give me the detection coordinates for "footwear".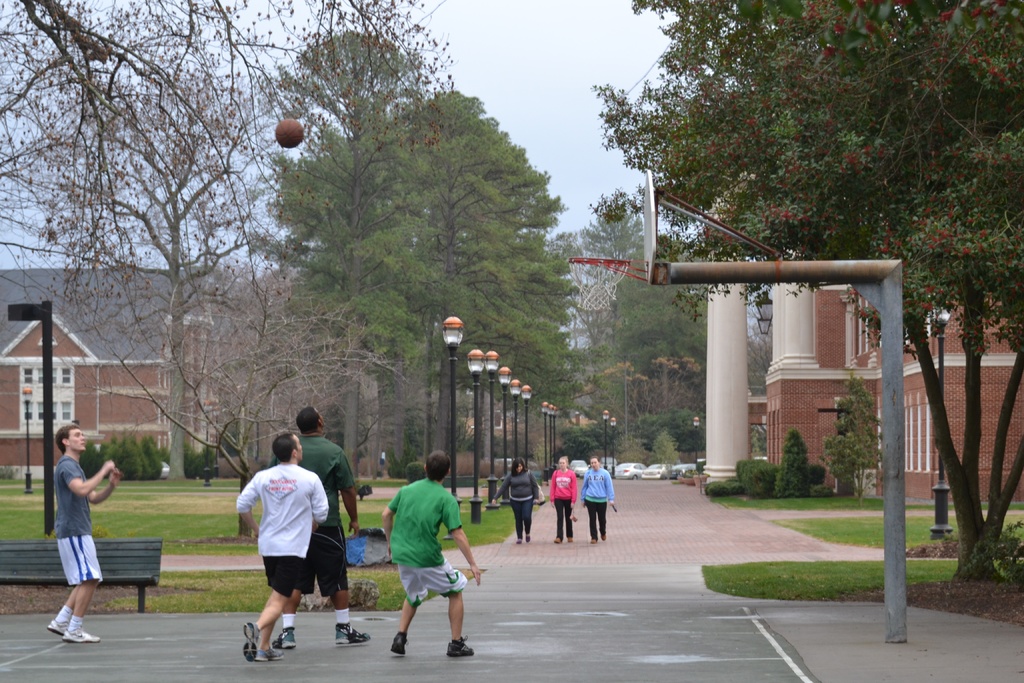
(left=255, top=644, right=273, bottom=663).
